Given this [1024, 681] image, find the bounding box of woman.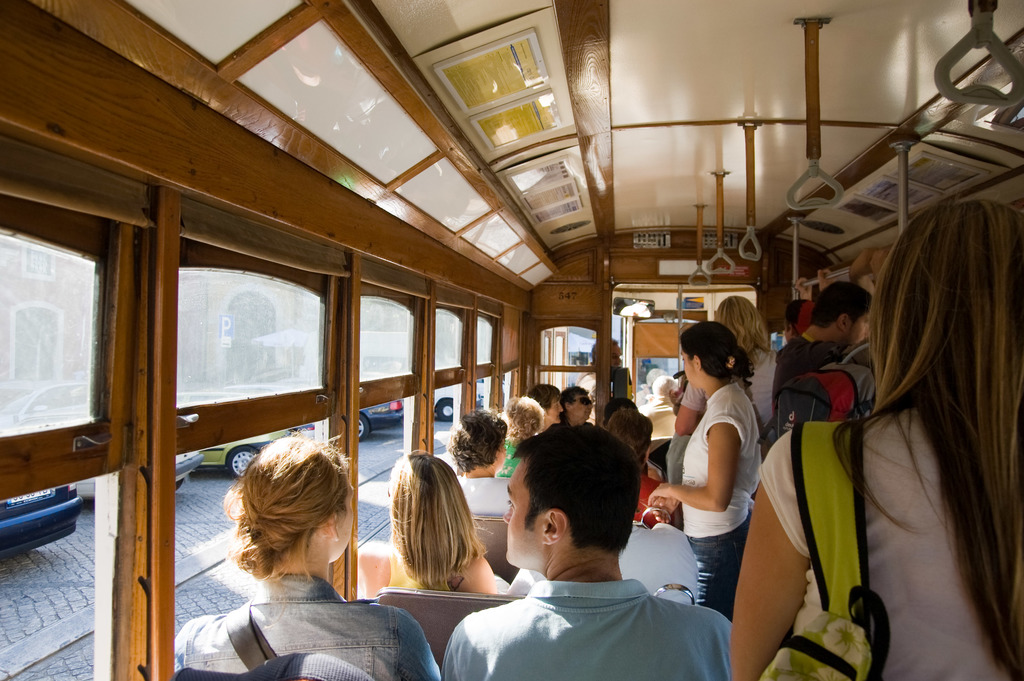
x1=170, y1=434, x2=440, y2=680.
